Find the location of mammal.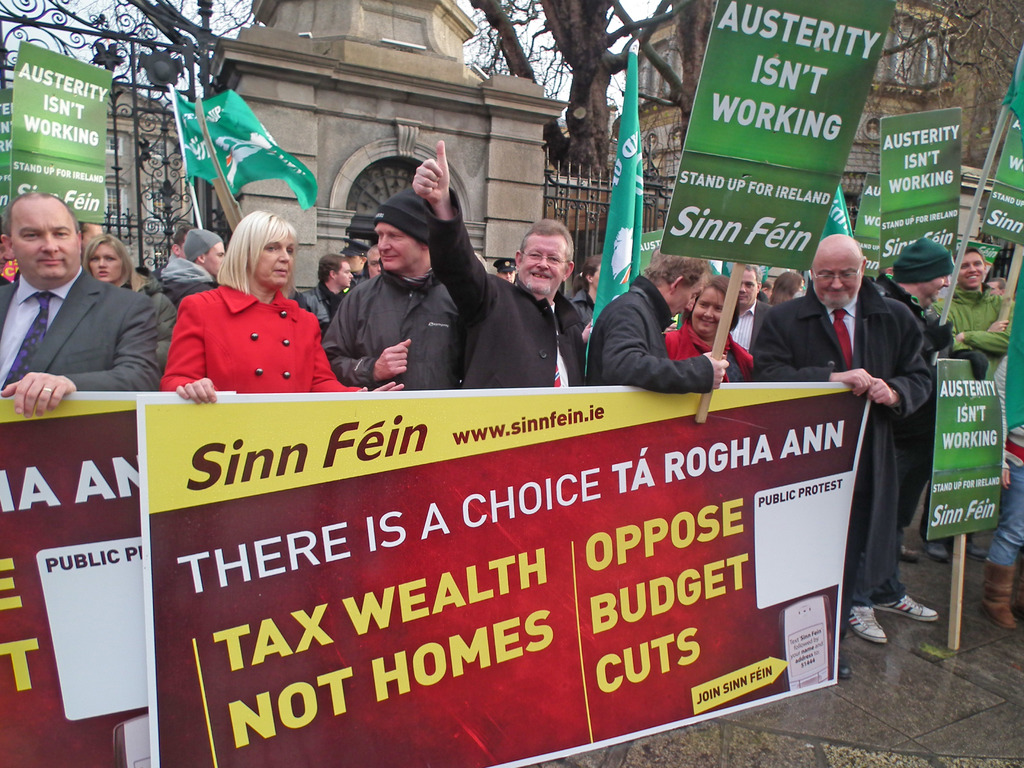
Location: bbox=(493, 256, 518, 282).
